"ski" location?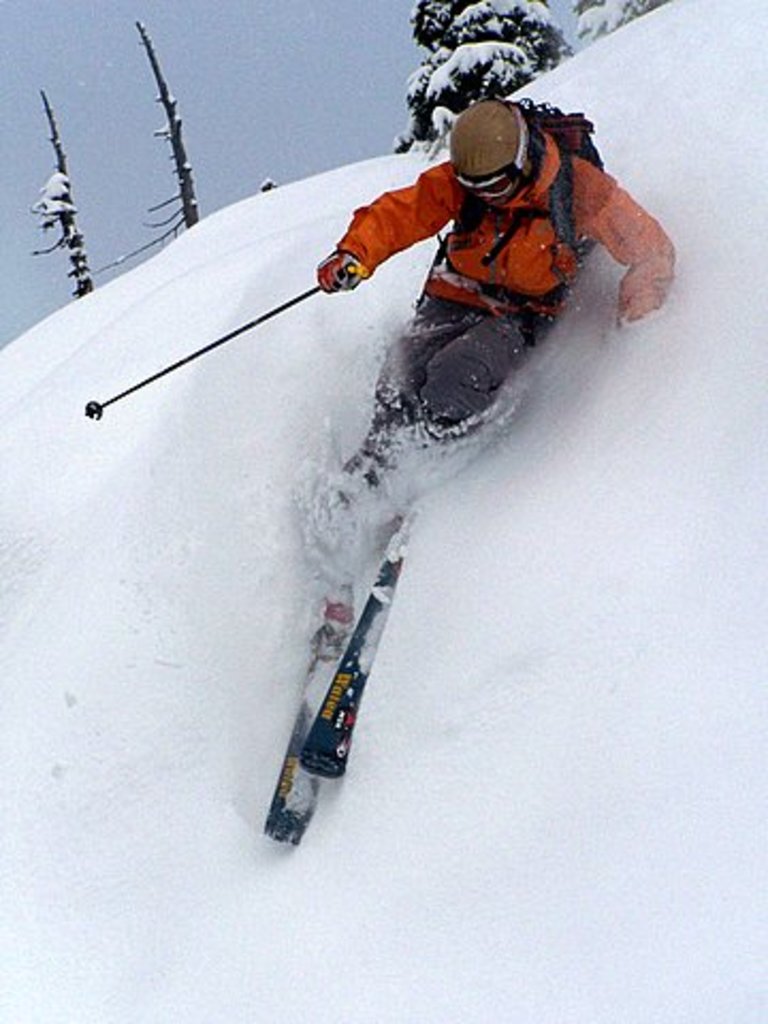
rect(262, 388, 371, 879)
